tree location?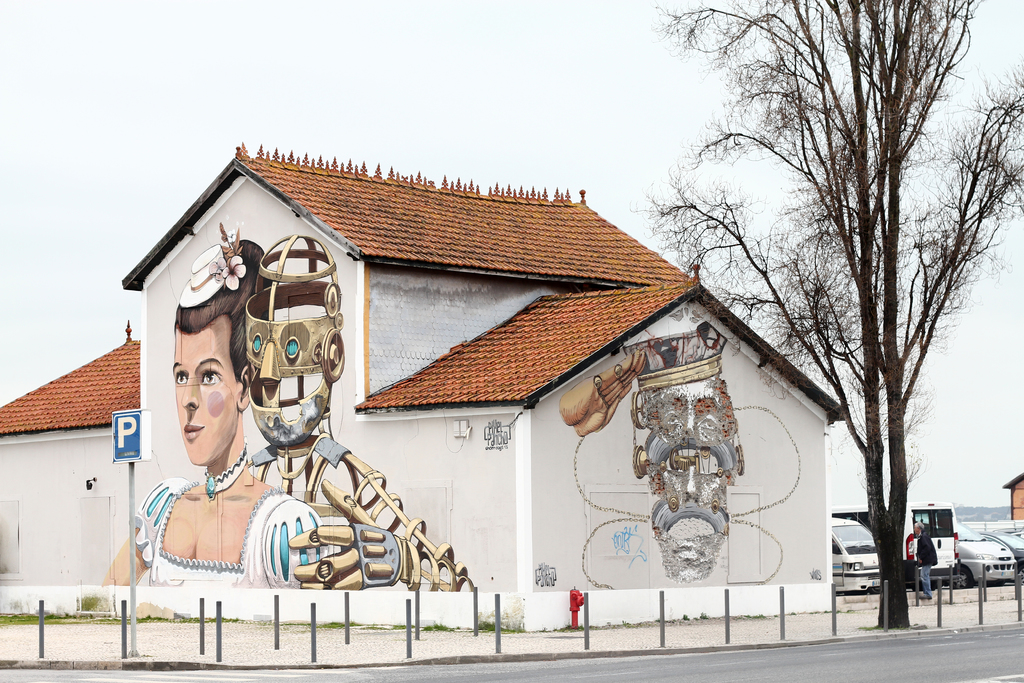
left=719, top=6, right=984, bottom=612
